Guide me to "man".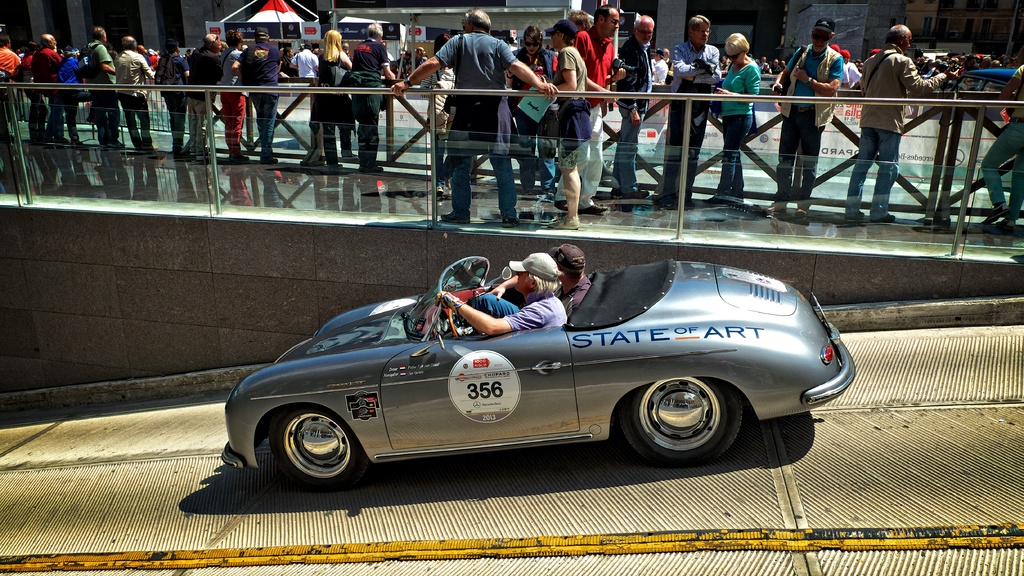
Guidance: locate(424, 12, 526, 215).
